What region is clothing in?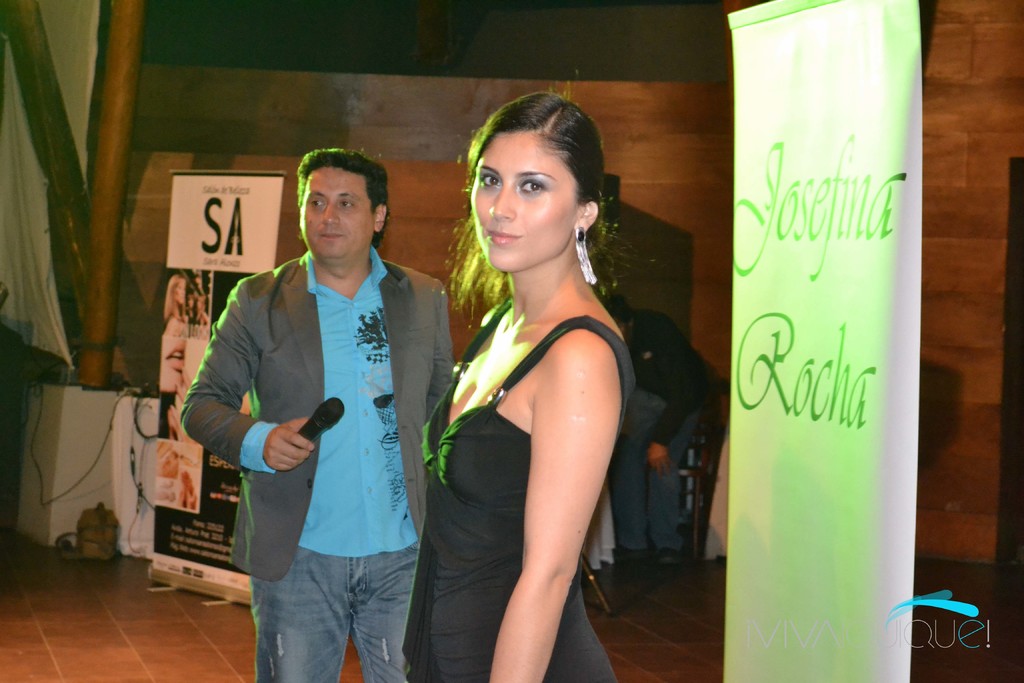
select_region(628, 307, 719, 551).
